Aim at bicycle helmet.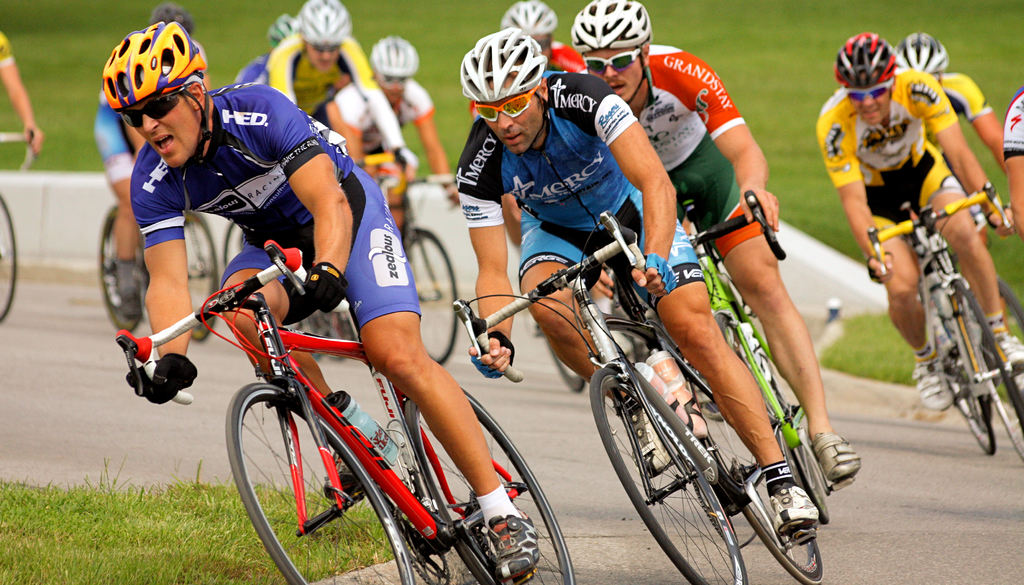
Aimed at [left=501, top=8, right=568, bottom=49].
